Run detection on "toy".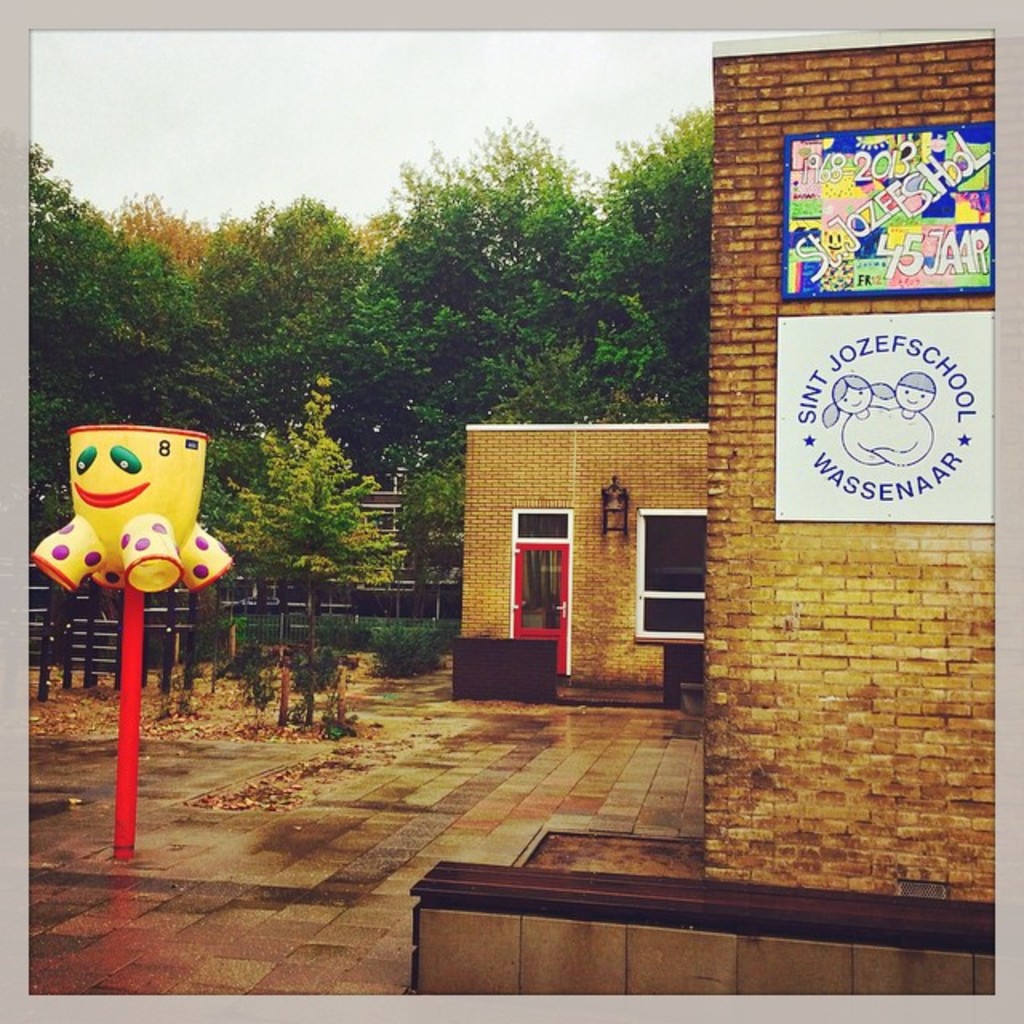
Result: locate(875, 376, 934, 453).
